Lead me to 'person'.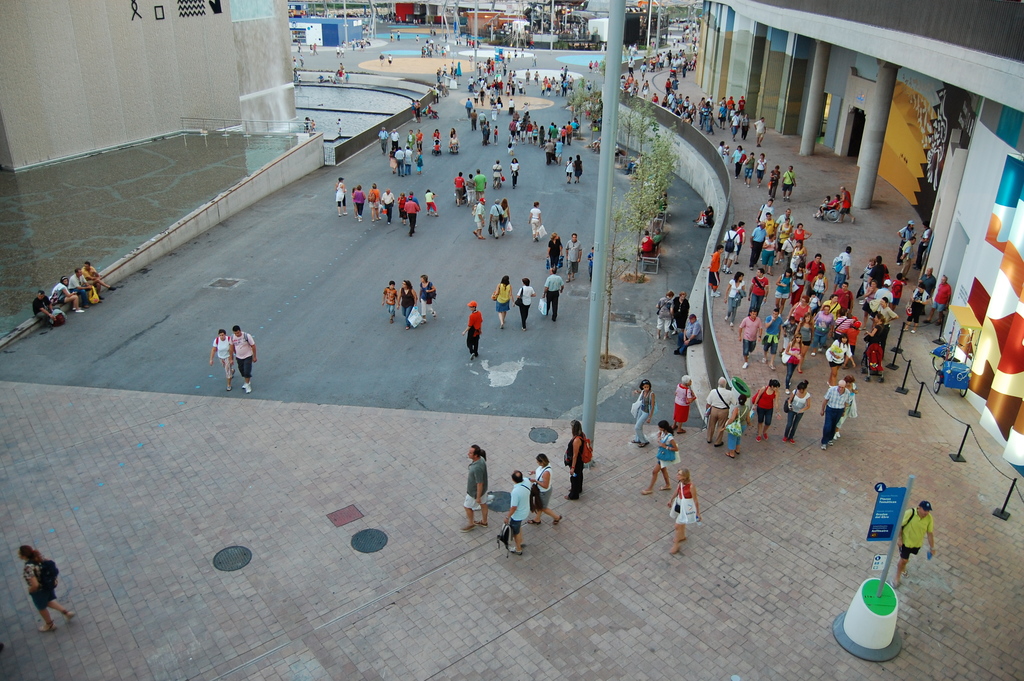
Lead to l=730, t=144, r=748, b=180.
